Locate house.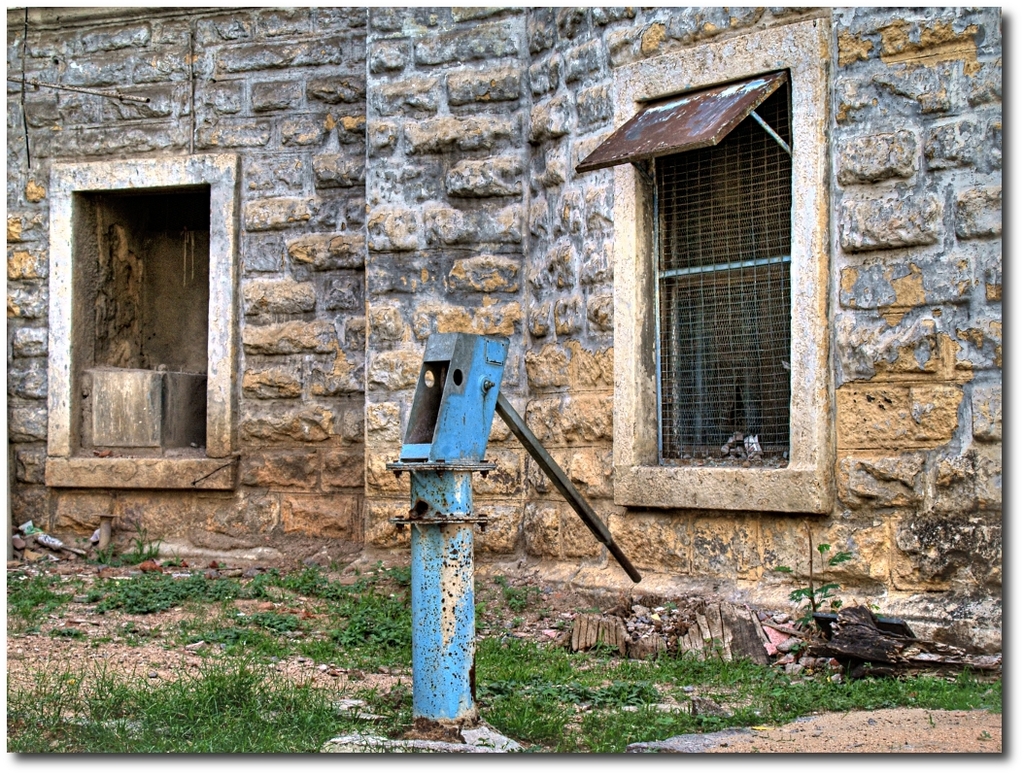
Bounding box: (x1=0, y1=1, x2=1000, y2=678).
